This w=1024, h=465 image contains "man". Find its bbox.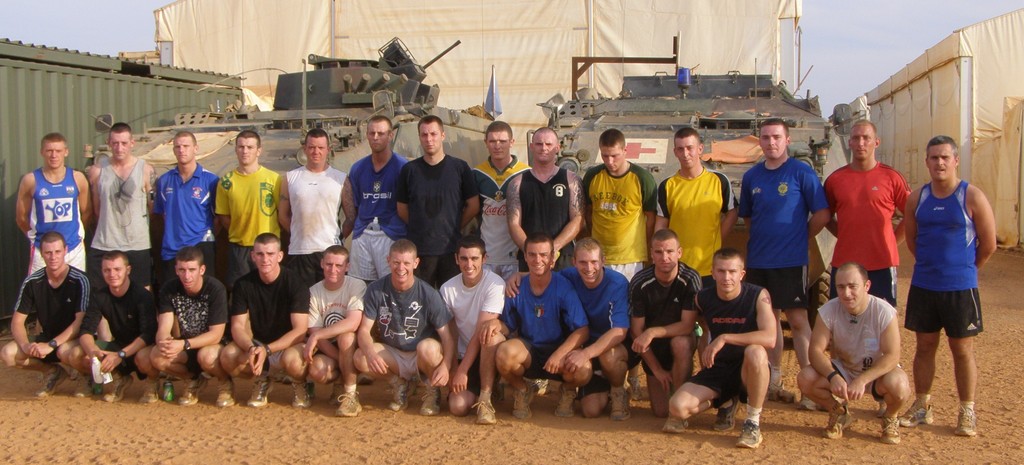
crop(796, 262, 911, 440).
